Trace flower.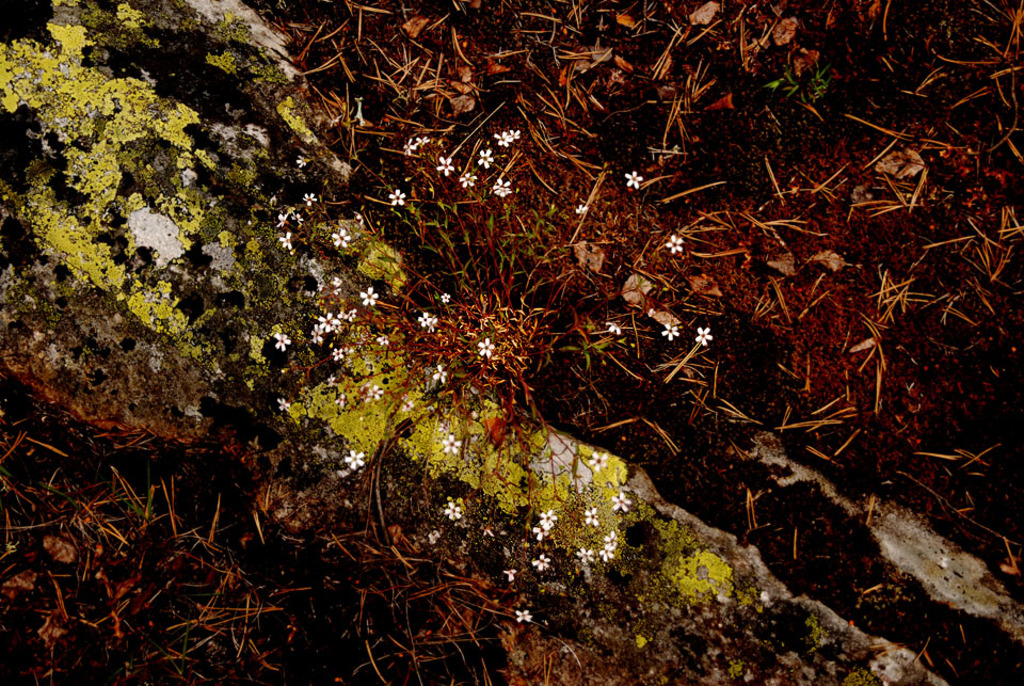
Traced to bbox(444, 433, 464, 452).
